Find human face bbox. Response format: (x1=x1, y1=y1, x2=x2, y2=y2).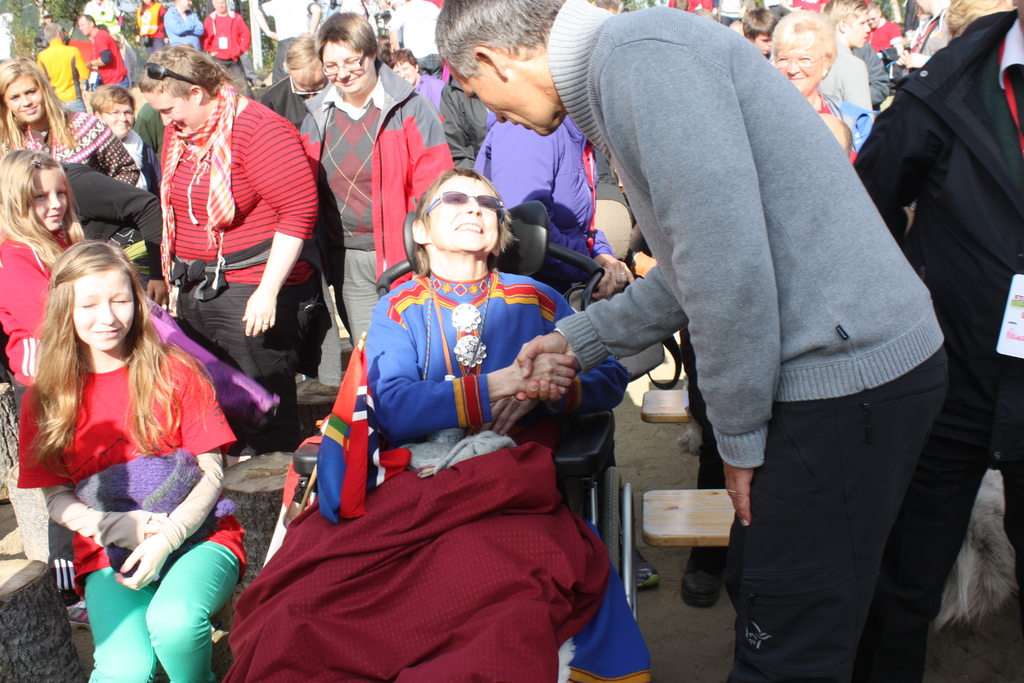
(x1=771, y1=33, x2=824, y2=94).
